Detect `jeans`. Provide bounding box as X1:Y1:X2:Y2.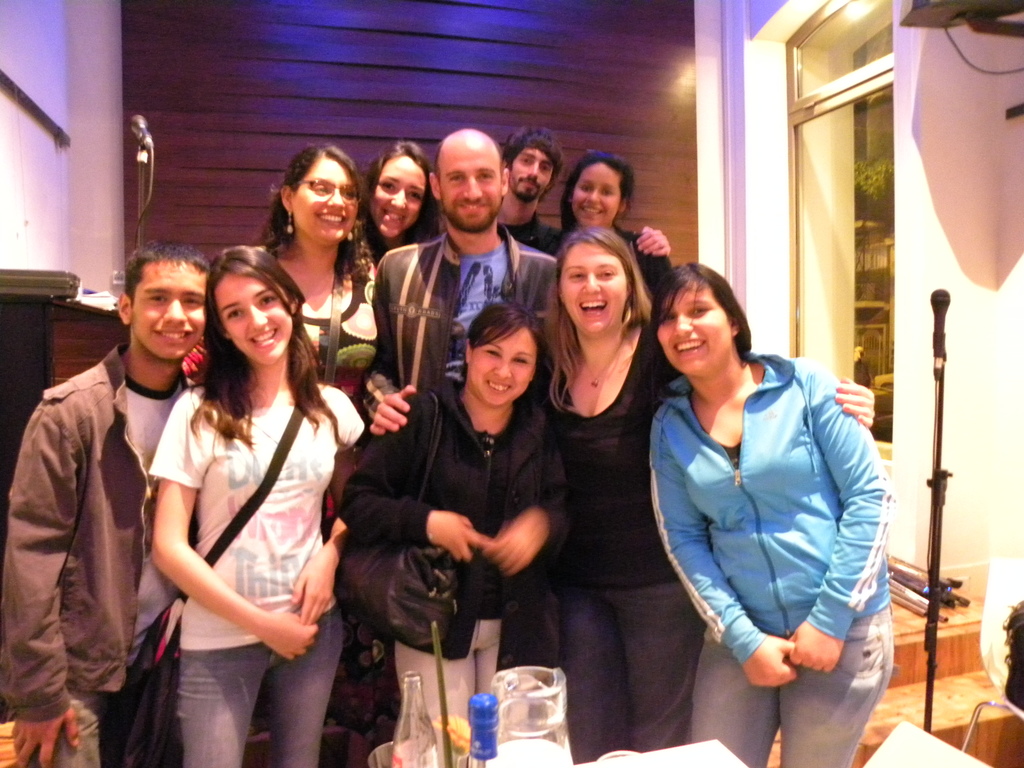
36:667:142:767.
